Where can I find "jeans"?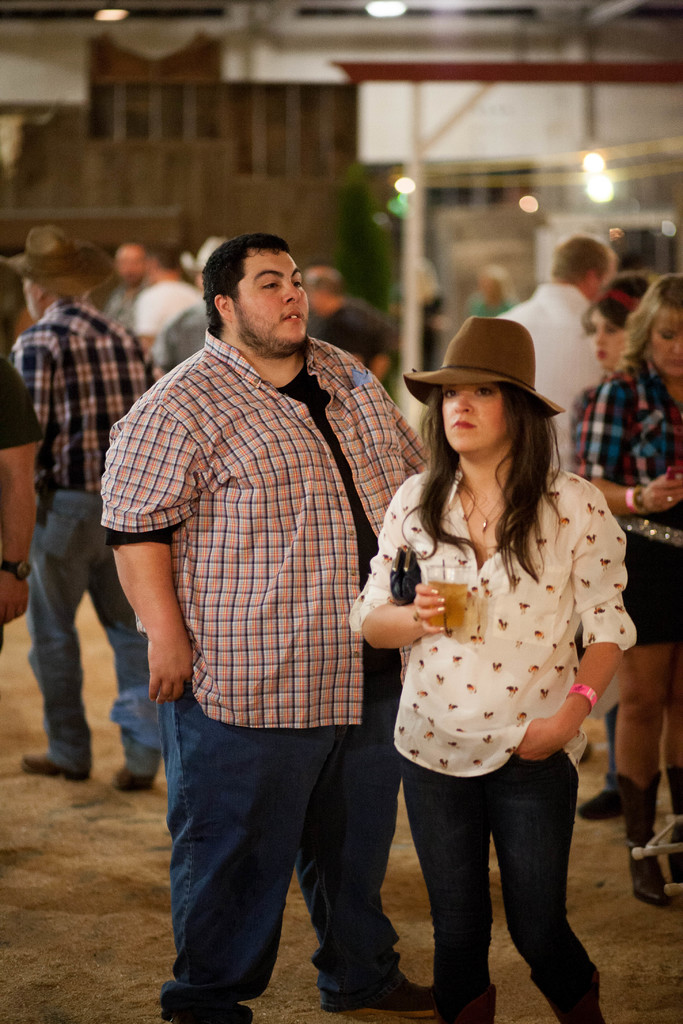
You can find it at (154, 699, 397, 1023).
